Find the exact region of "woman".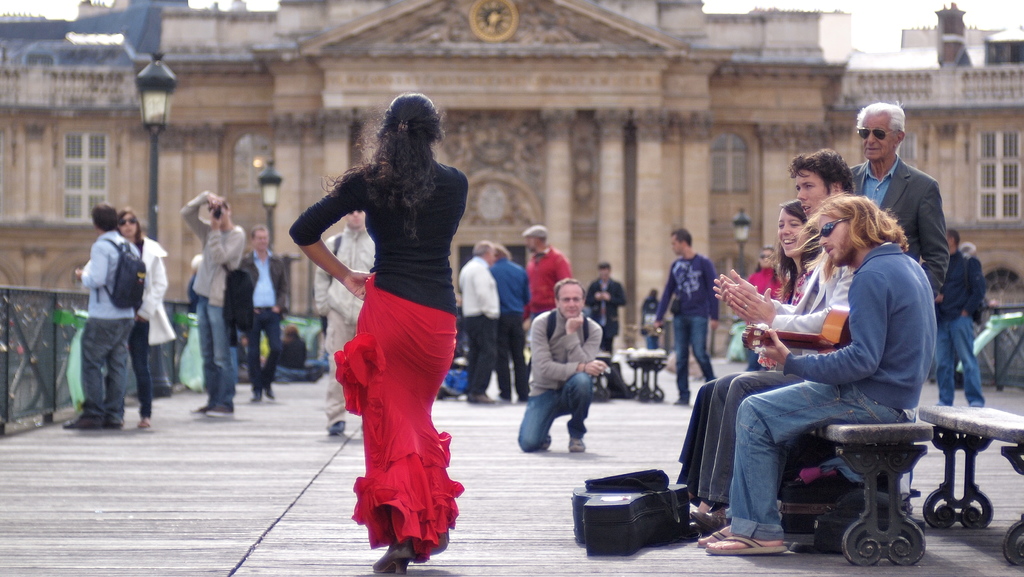
Exact region: (x1=115, y1=208, x2=175, y2=430).
